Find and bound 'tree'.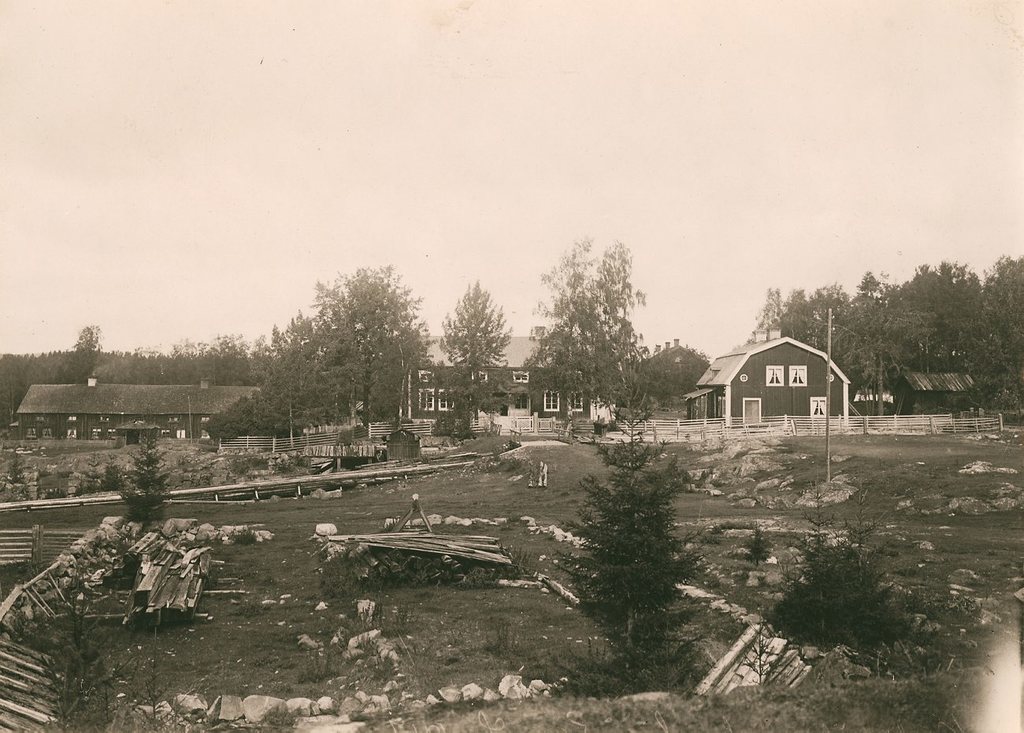
Bound: box(584, 241, 651, 422).
